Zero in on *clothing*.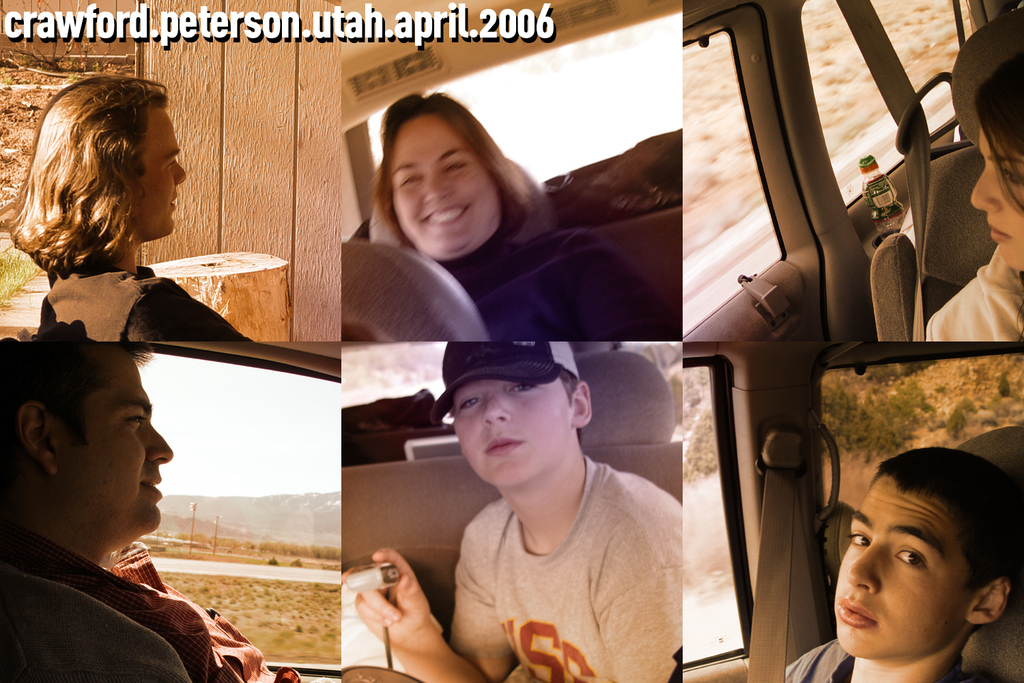
Zeroed in: bbox=[924, 249, 1023, 348].
